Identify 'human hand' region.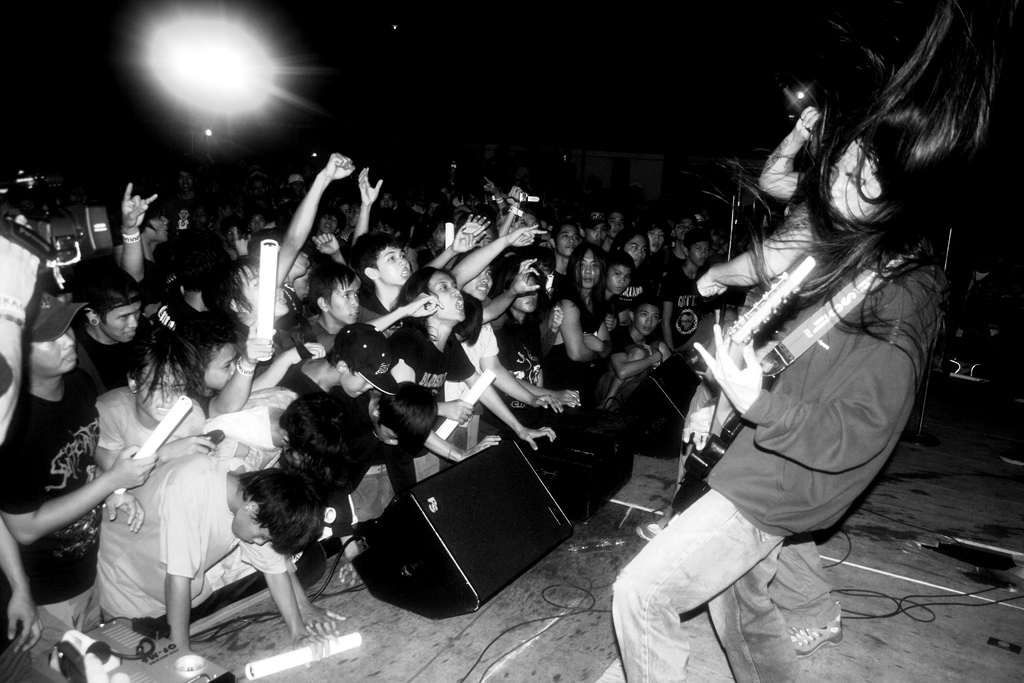
Region: bbox=[335, 561, 367, 589].
